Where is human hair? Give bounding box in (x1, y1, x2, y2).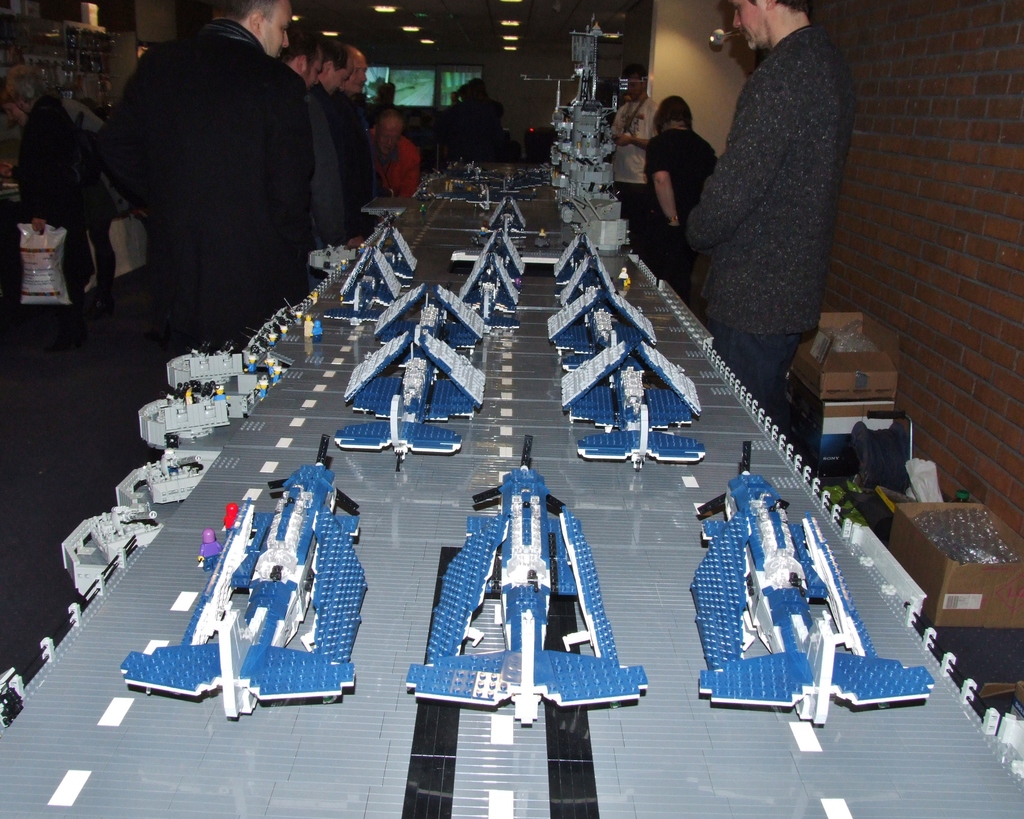
(745, 0, 810, 13).
